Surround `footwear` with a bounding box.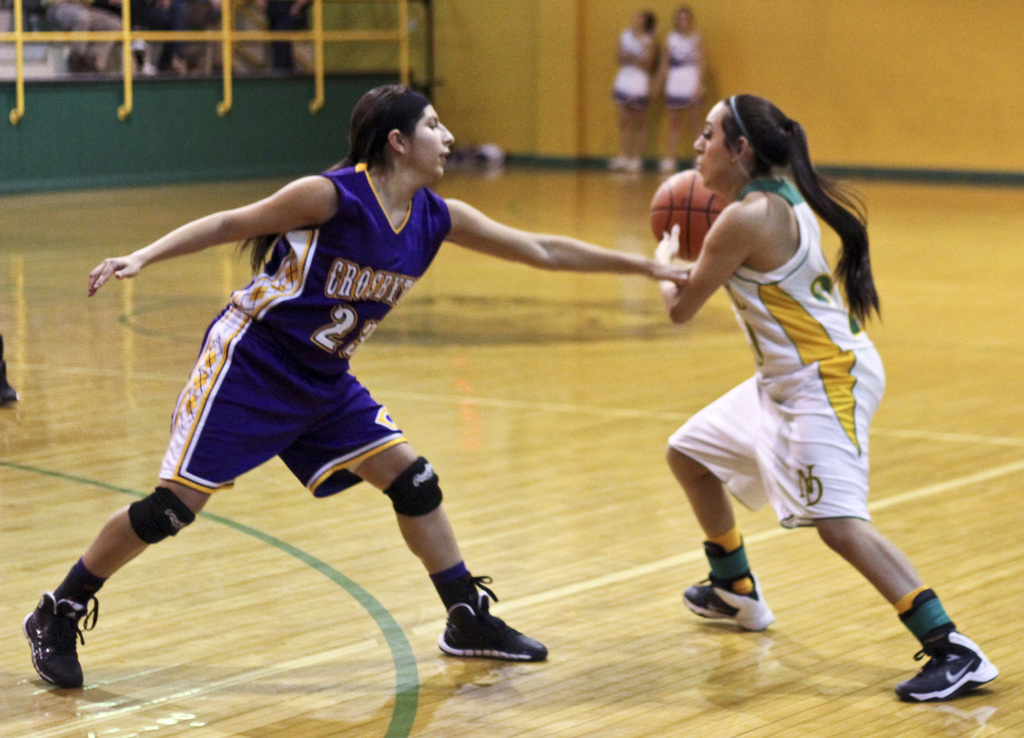
bbox(13, 596, 85, 698).
